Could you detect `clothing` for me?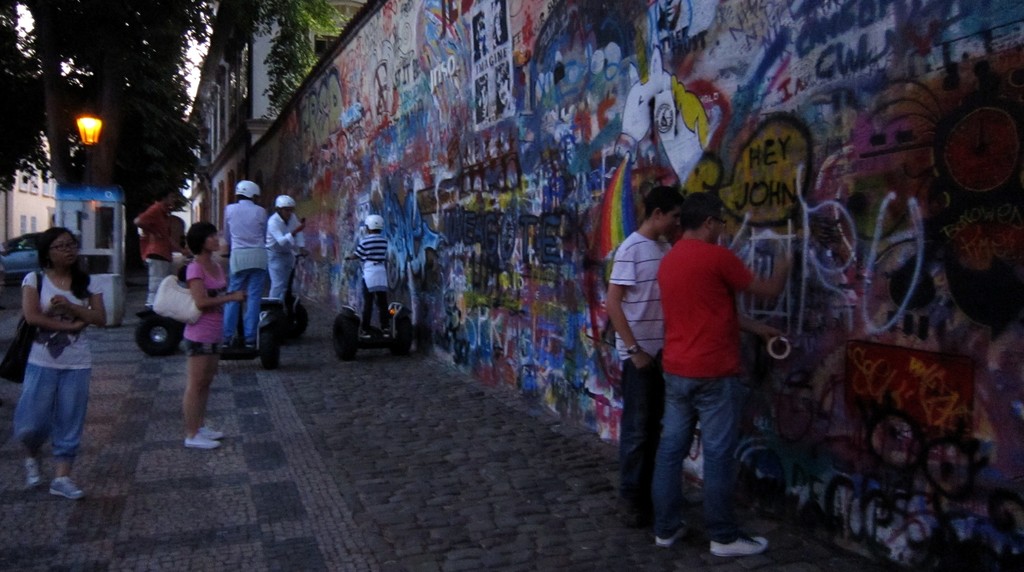
Detection result: 13, 270, 106, 459.
